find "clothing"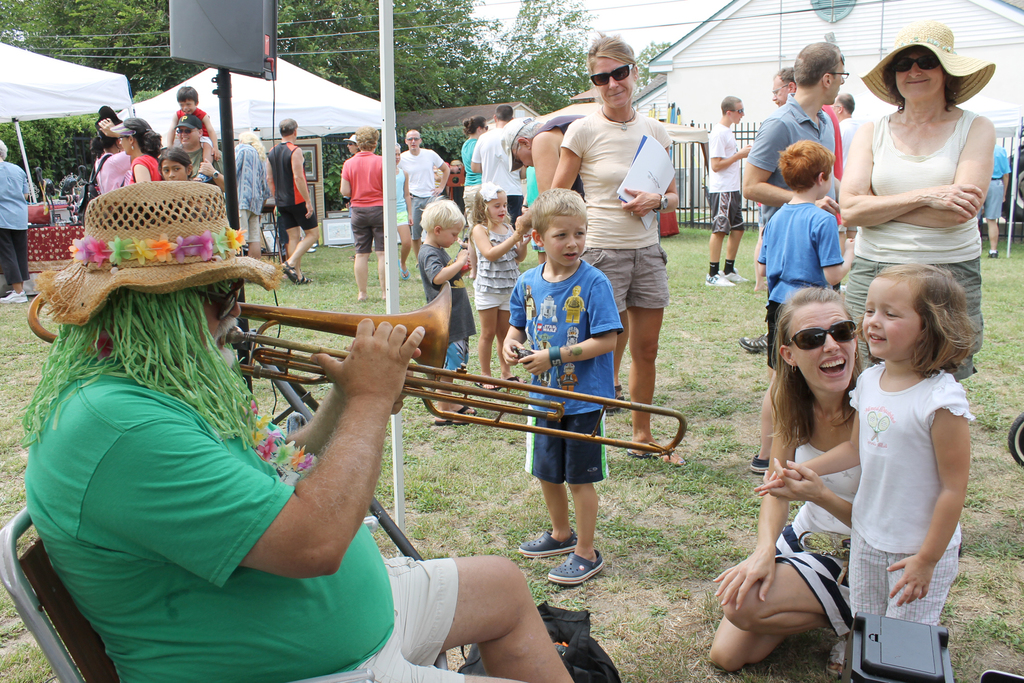
417 236 467 386
